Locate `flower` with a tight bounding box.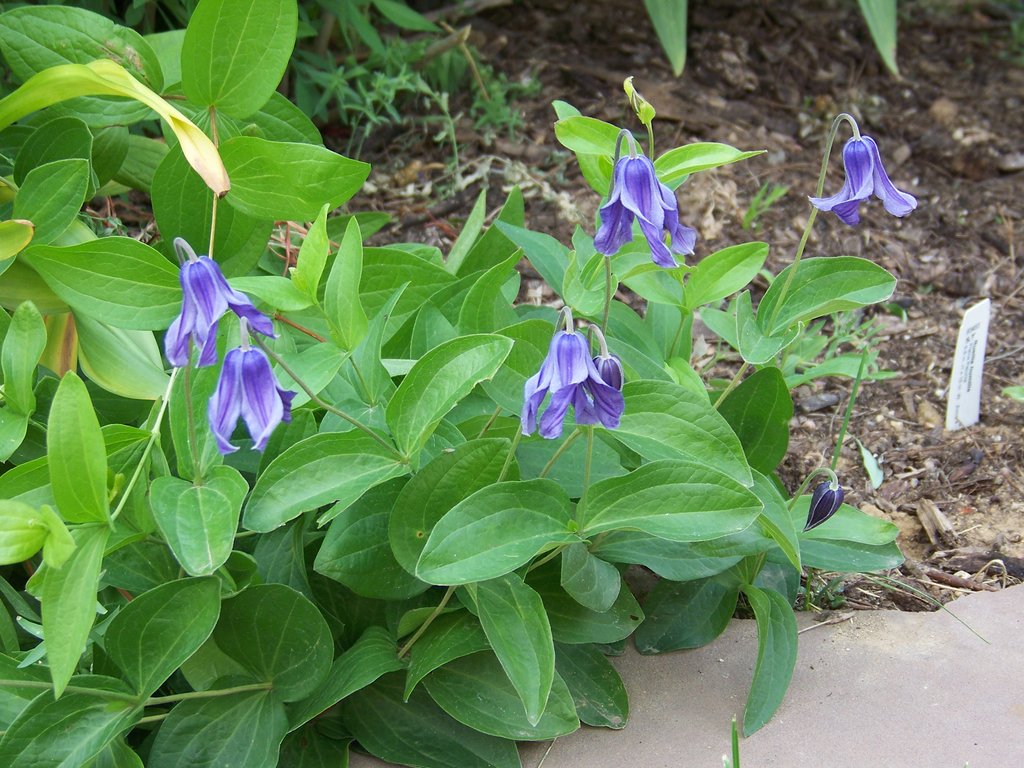
{"left": 593, "top": 357, "right": 625, "bottom": 387}.
